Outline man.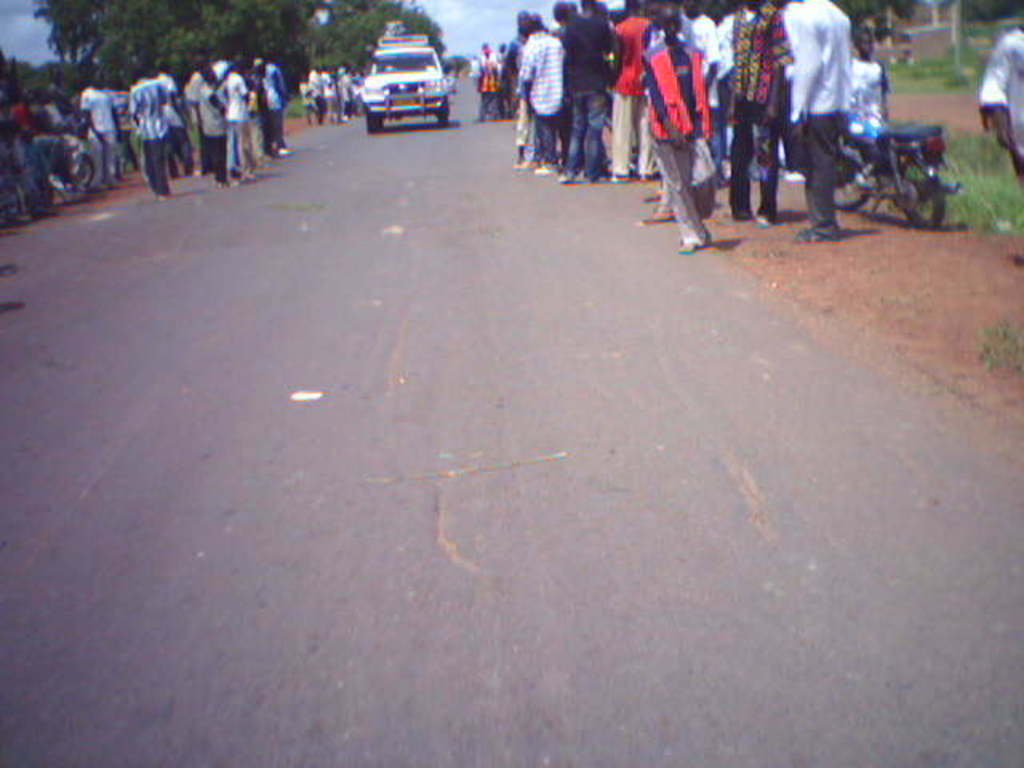
Outline: 306/67/320/125.
